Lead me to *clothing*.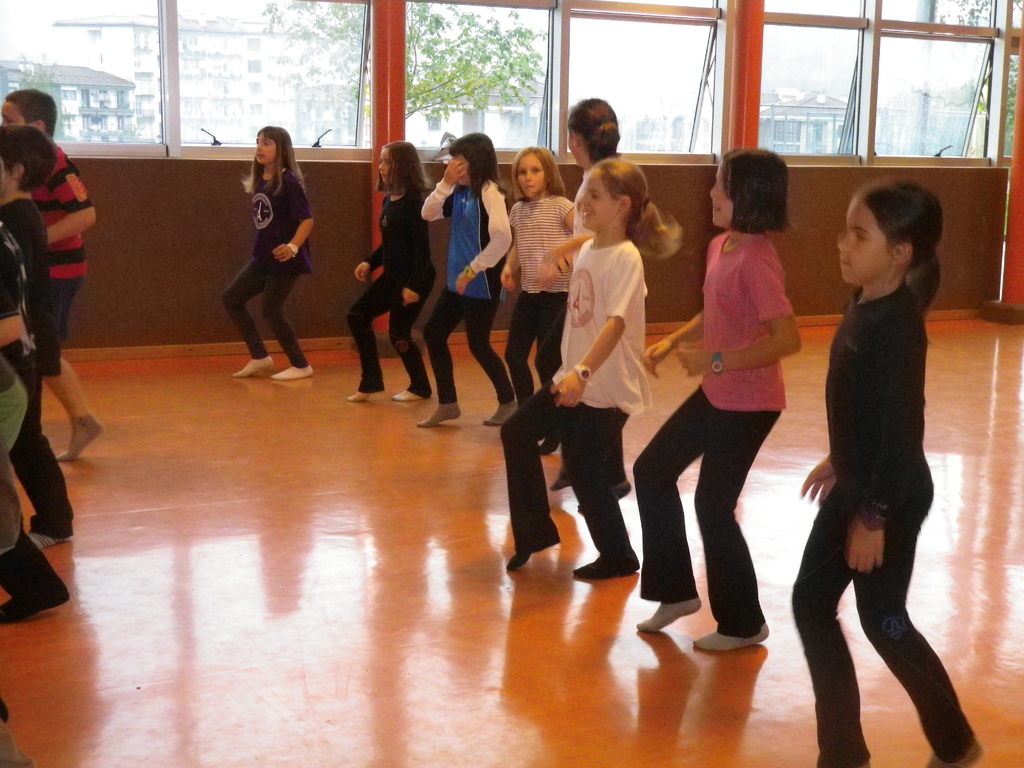
Lead to Rect(499, 233, 649, 569).
